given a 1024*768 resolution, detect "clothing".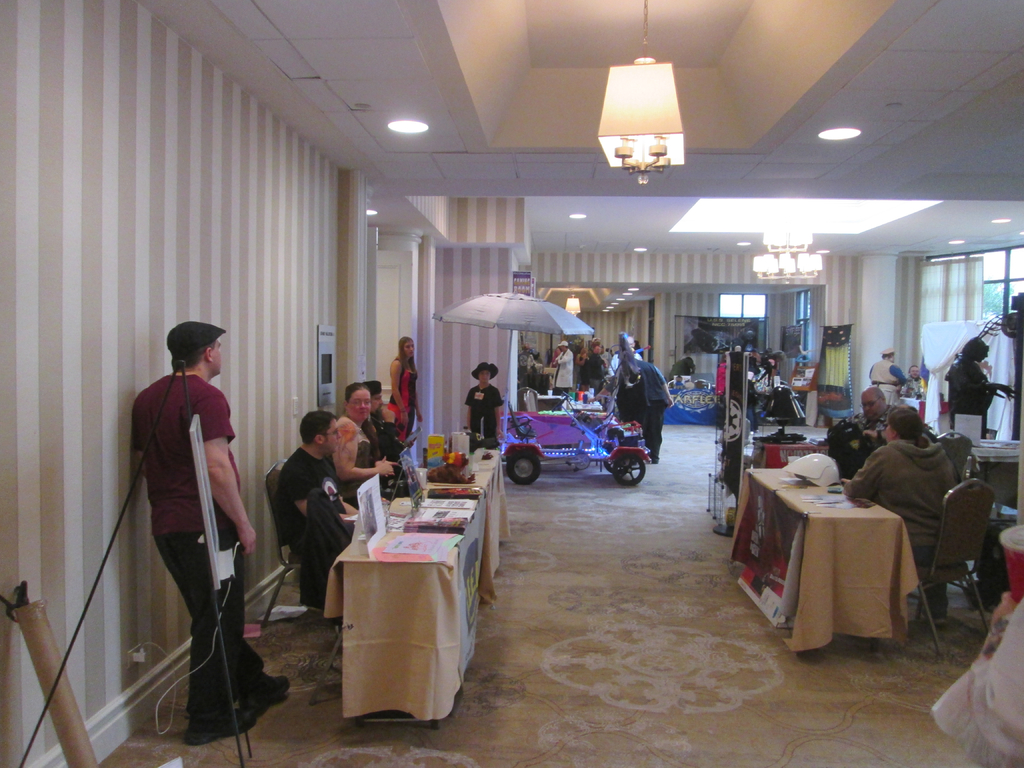
BBox(829, 408, 893, 477).
